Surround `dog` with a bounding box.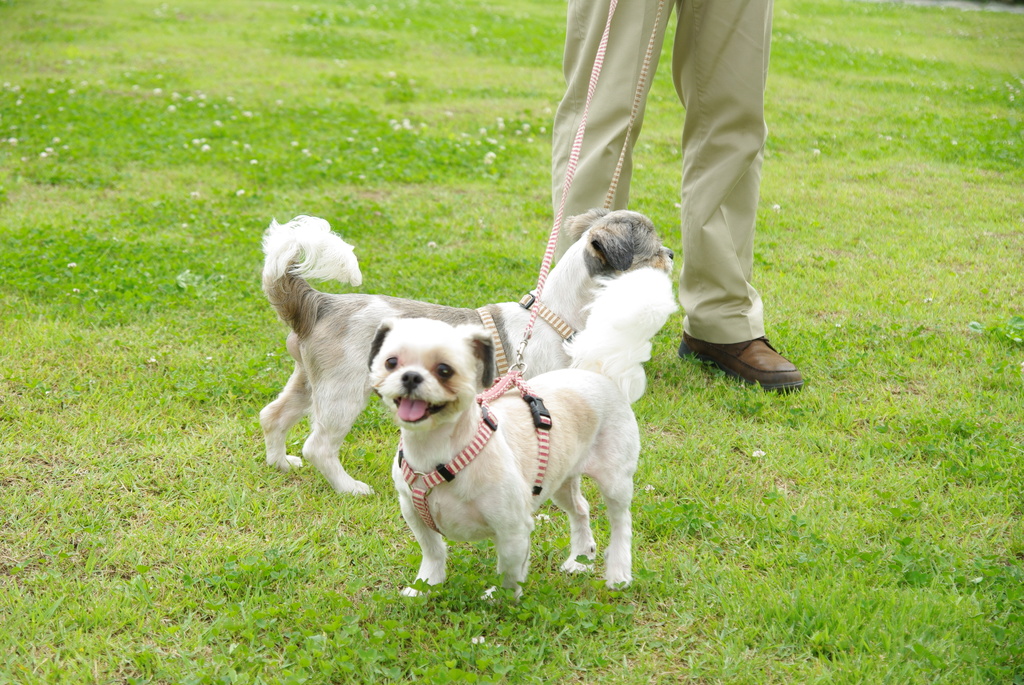
367:269:678:608.
